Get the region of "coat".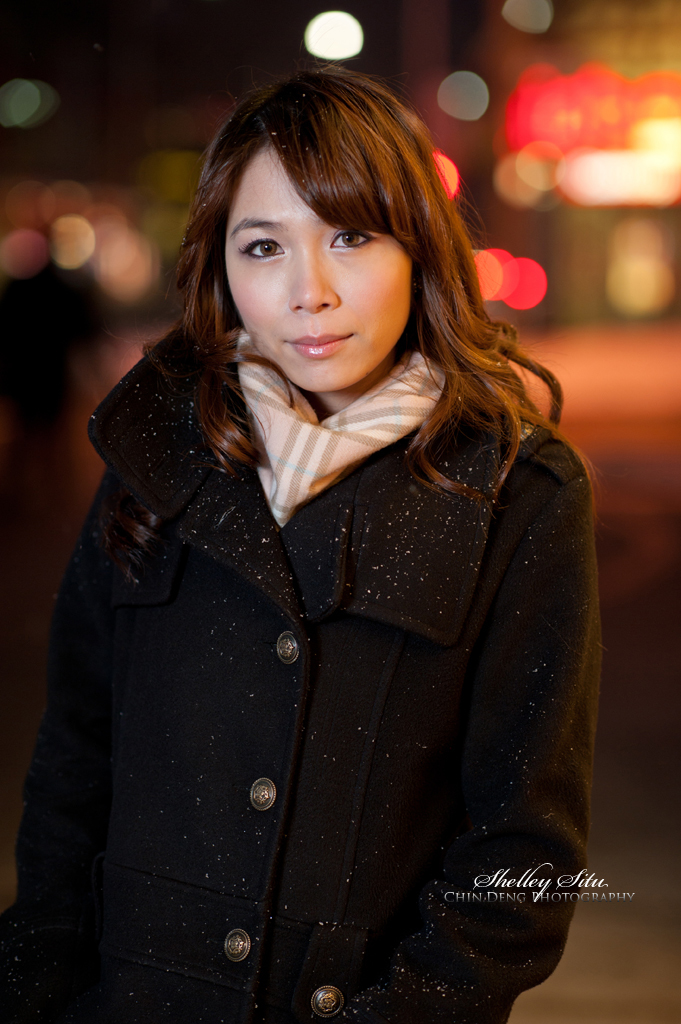
select_region(0, 301, 607, 1023).
